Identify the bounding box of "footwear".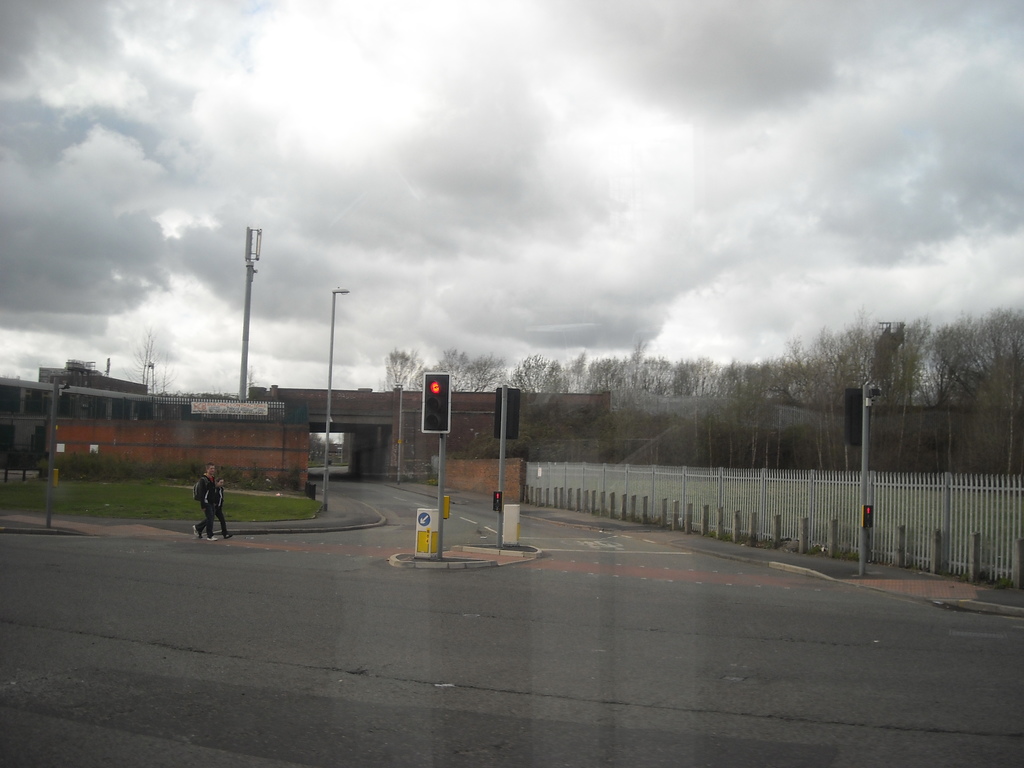
[194,526,202,537].
